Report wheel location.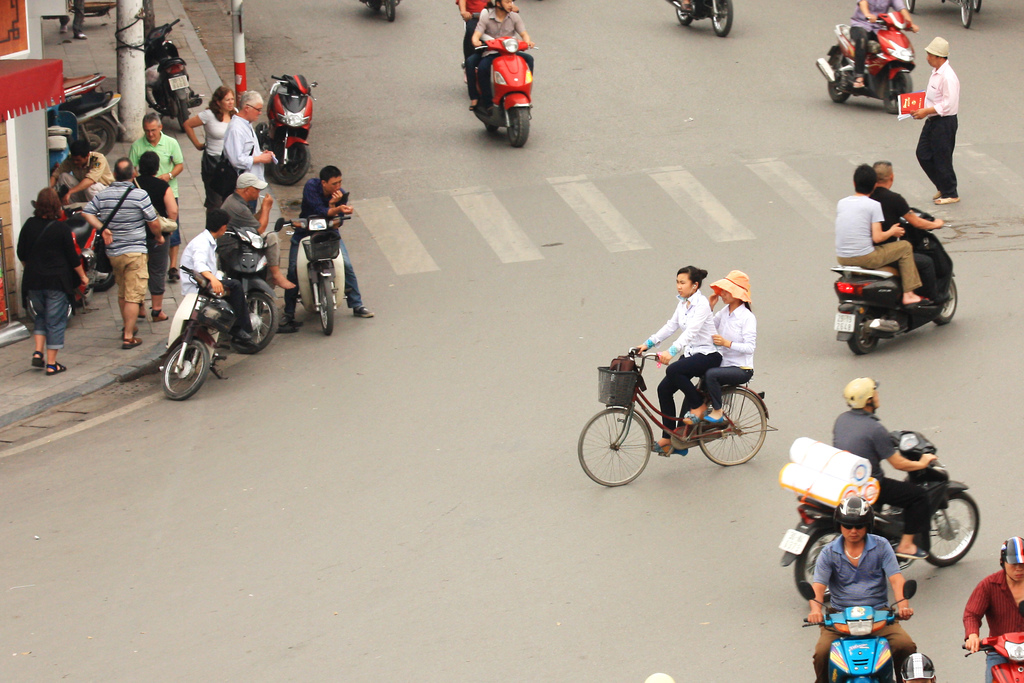
Report: pyautogui.locateOnScreen(504, 106, 530, 147).
